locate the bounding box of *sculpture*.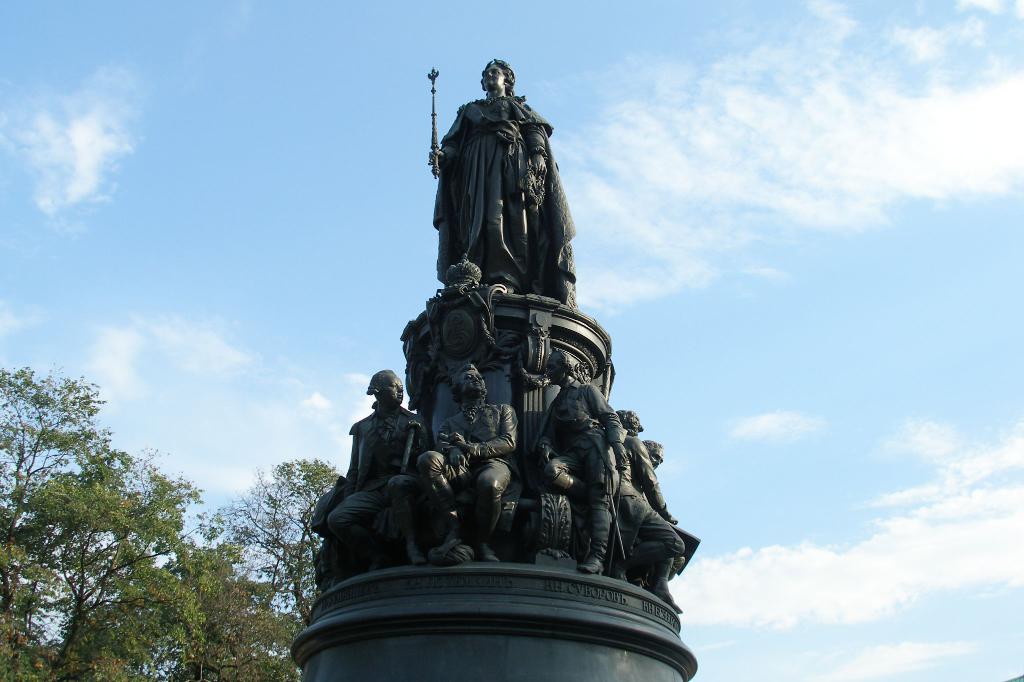
Bounding box: [536, 350, 626, 576].
